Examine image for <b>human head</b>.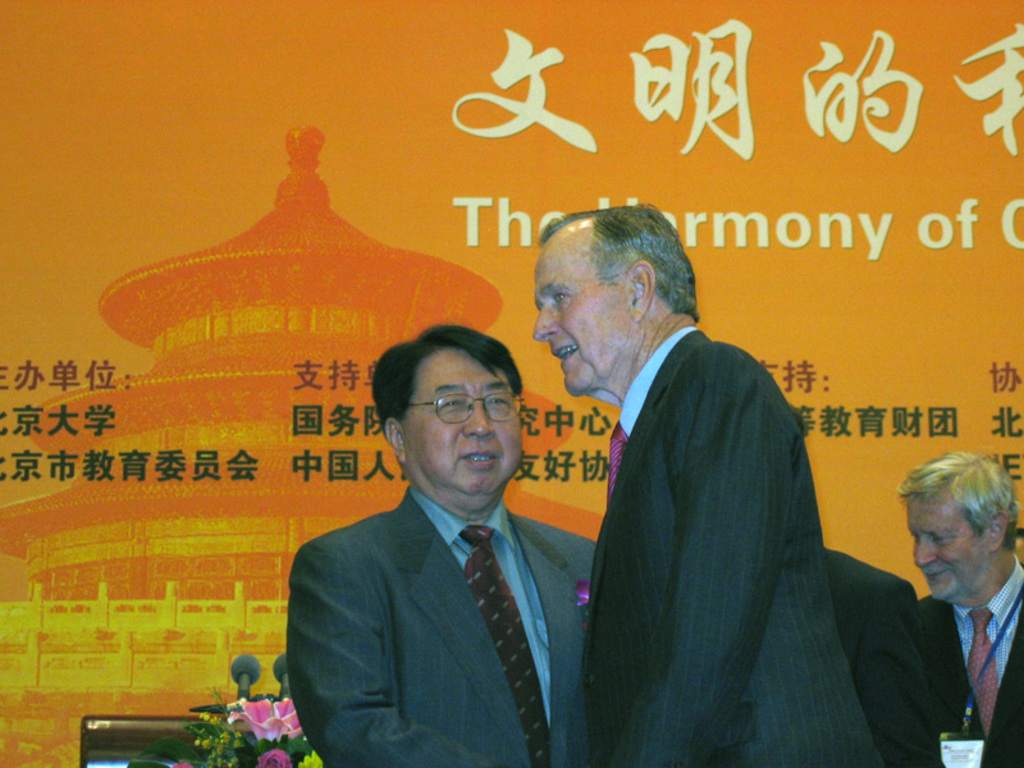
Examination result: bbox(895, 463, 1015, 614).
